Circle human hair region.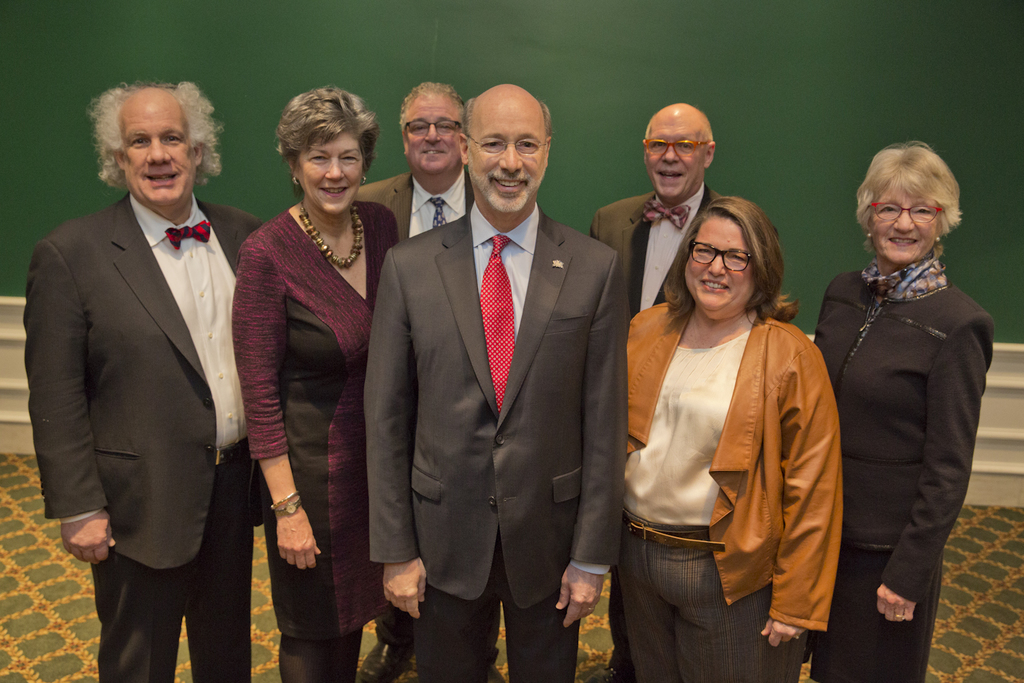
Region: (271,85,378,189).
